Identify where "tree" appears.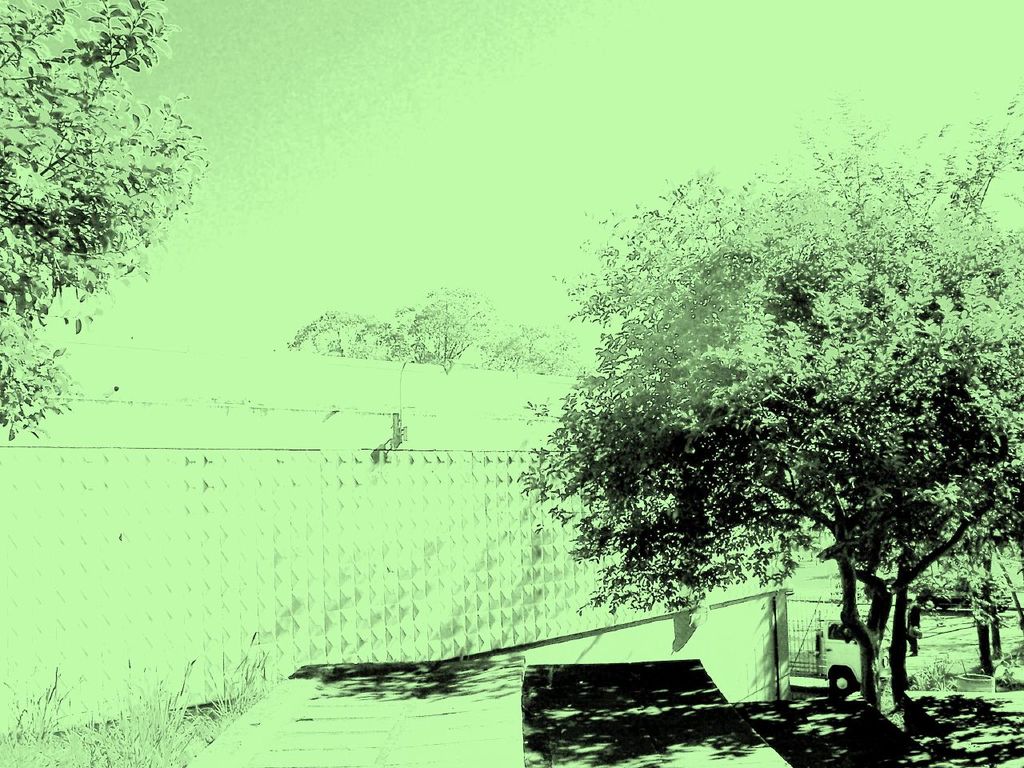
Appears at region(286, 283, 591, 366).
